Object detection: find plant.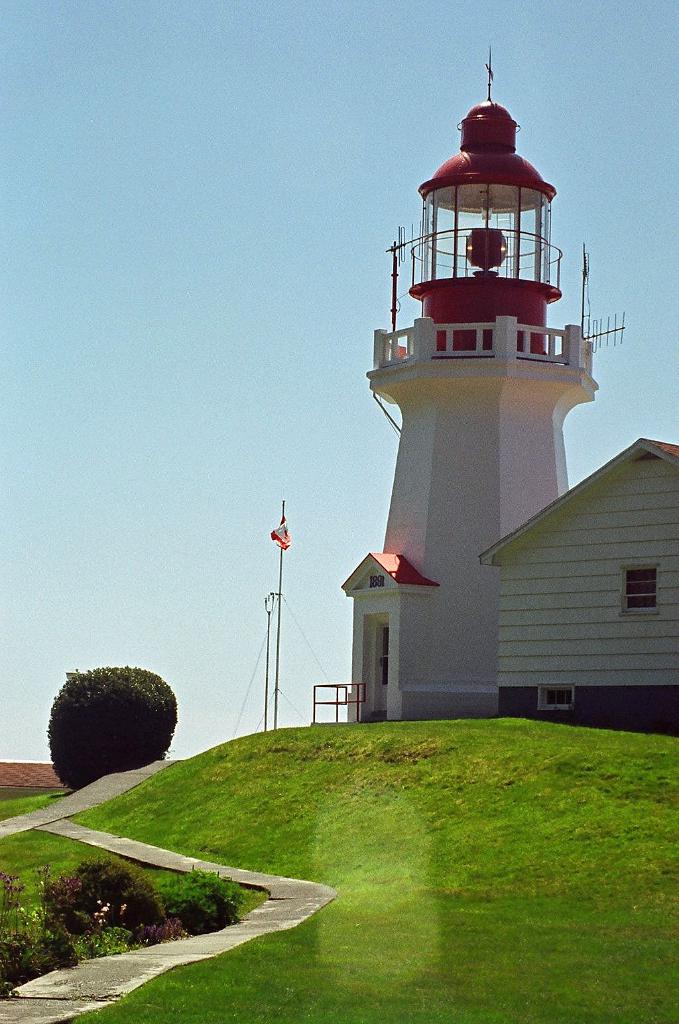
box(42, 854, 161, 957).
